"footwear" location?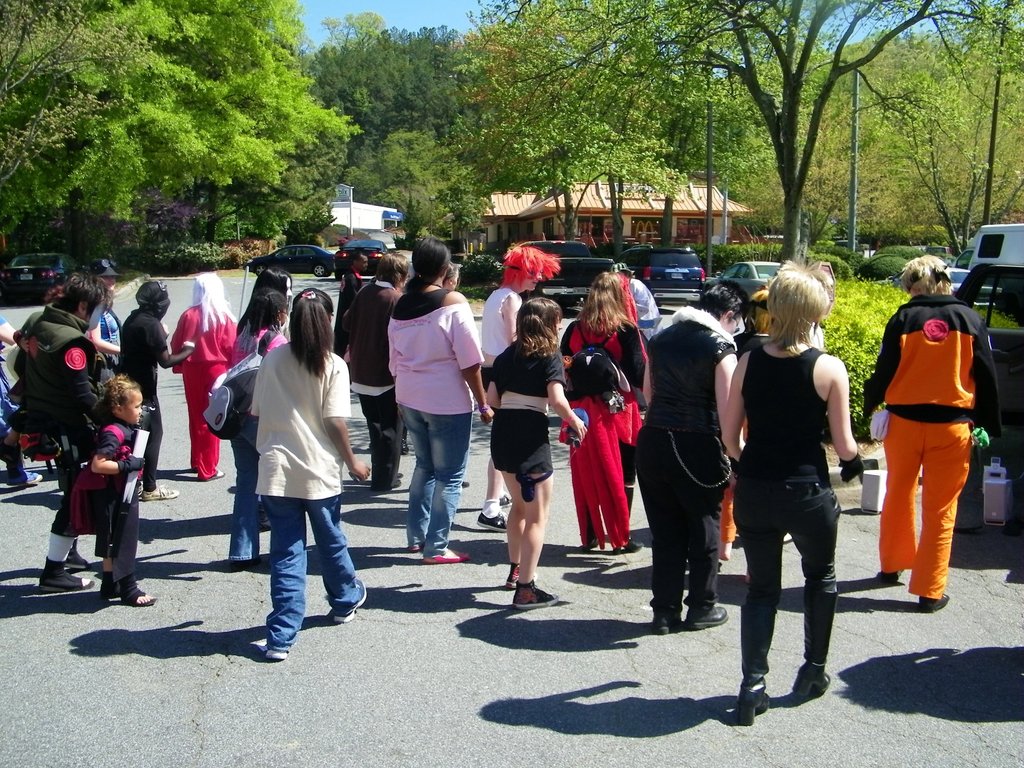
left=511, top=581, right=560, bottom=610
